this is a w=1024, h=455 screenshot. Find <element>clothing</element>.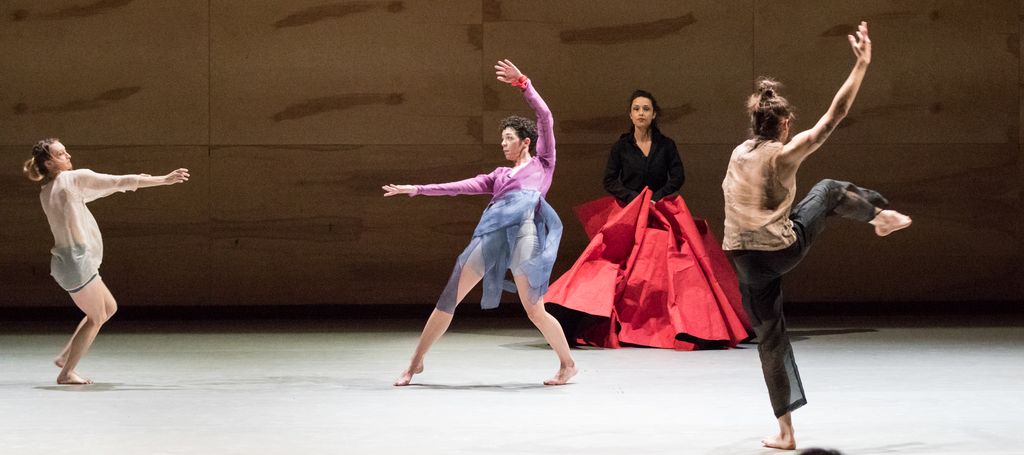
Bounding box: left=412, top=83, right=577, bottom=310.
